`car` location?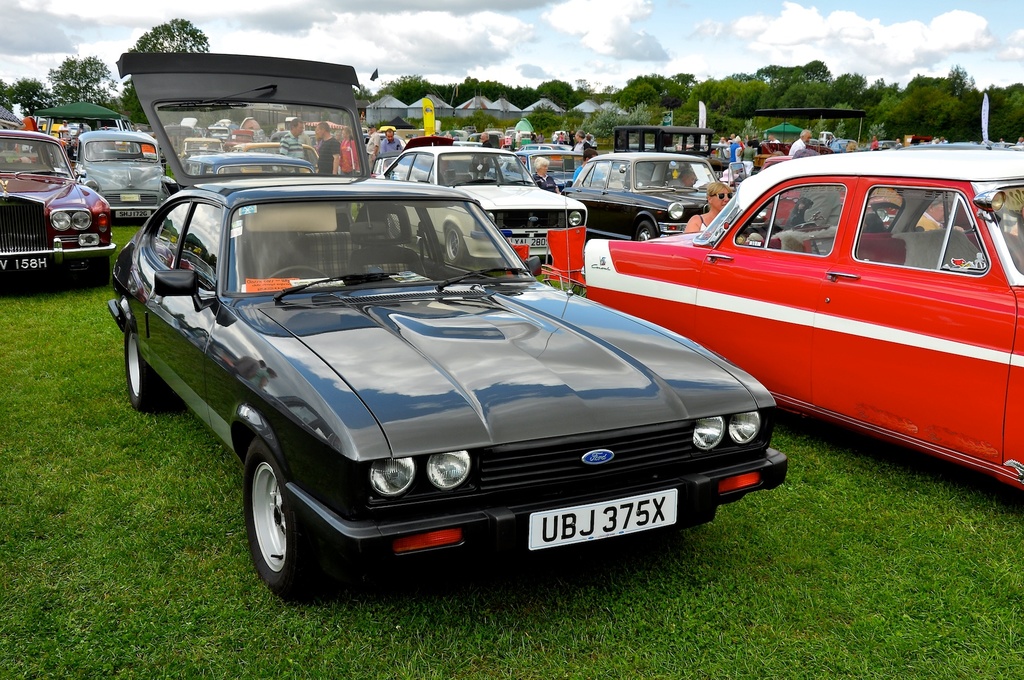
box(579, 137, 1023, 496)
